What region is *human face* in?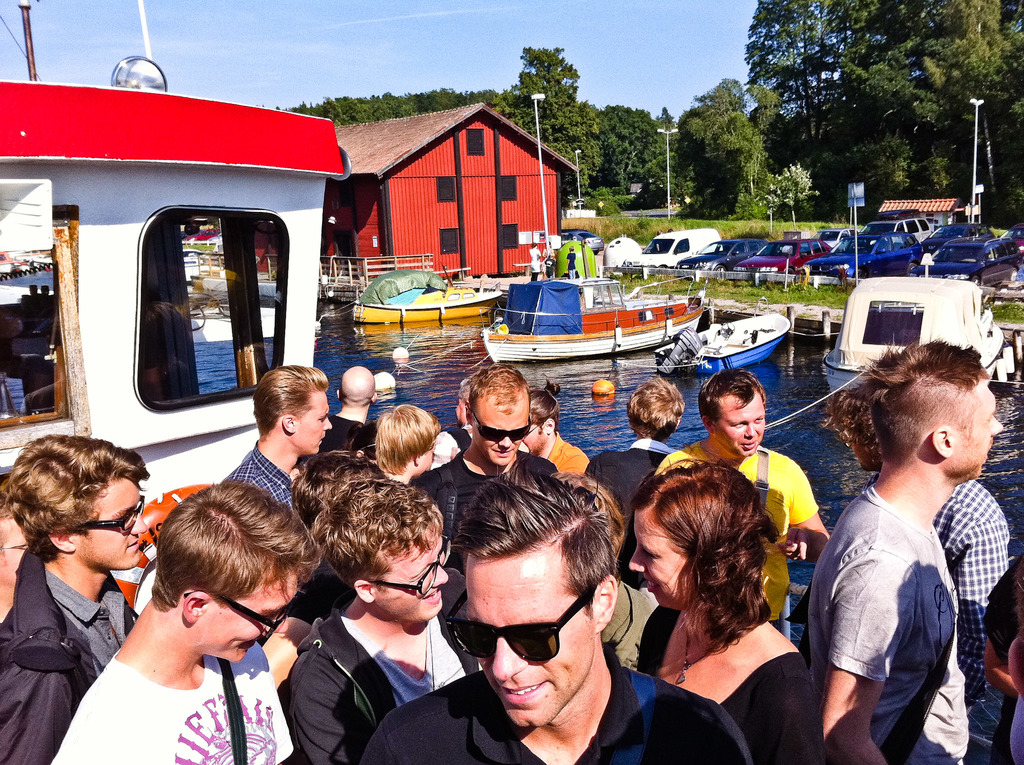
select_region(714, 392, 764, 456).
